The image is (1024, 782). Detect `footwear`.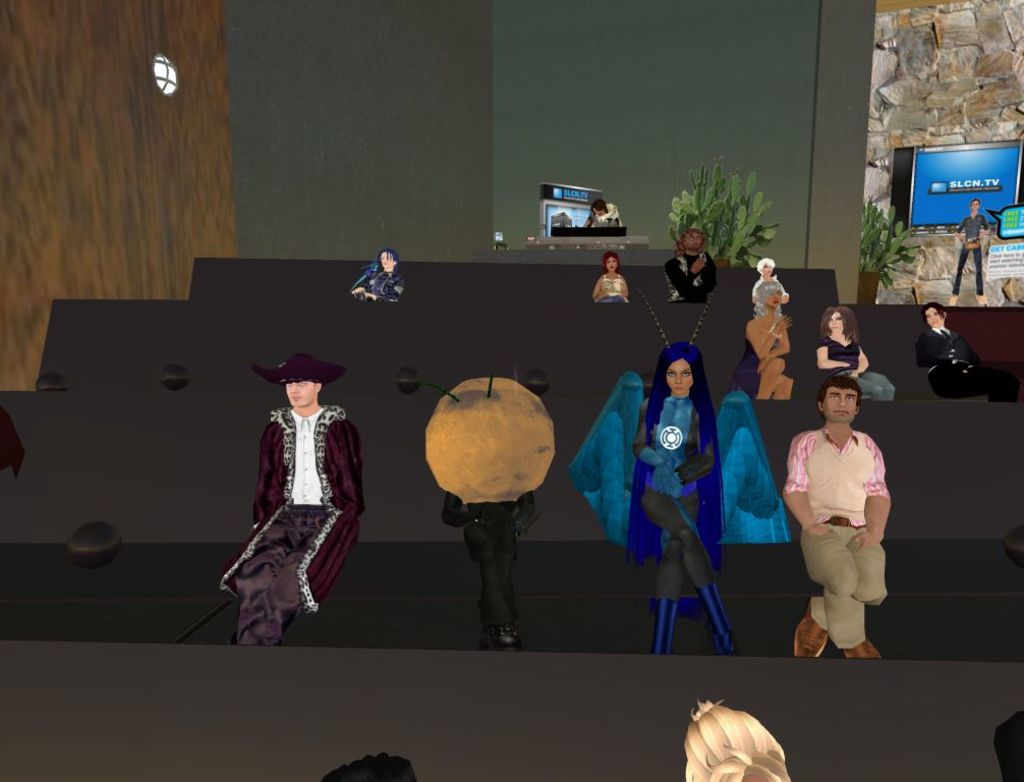
Detection: {"left": 479, "top": 629, "right": 499, "bottom": 654}.
